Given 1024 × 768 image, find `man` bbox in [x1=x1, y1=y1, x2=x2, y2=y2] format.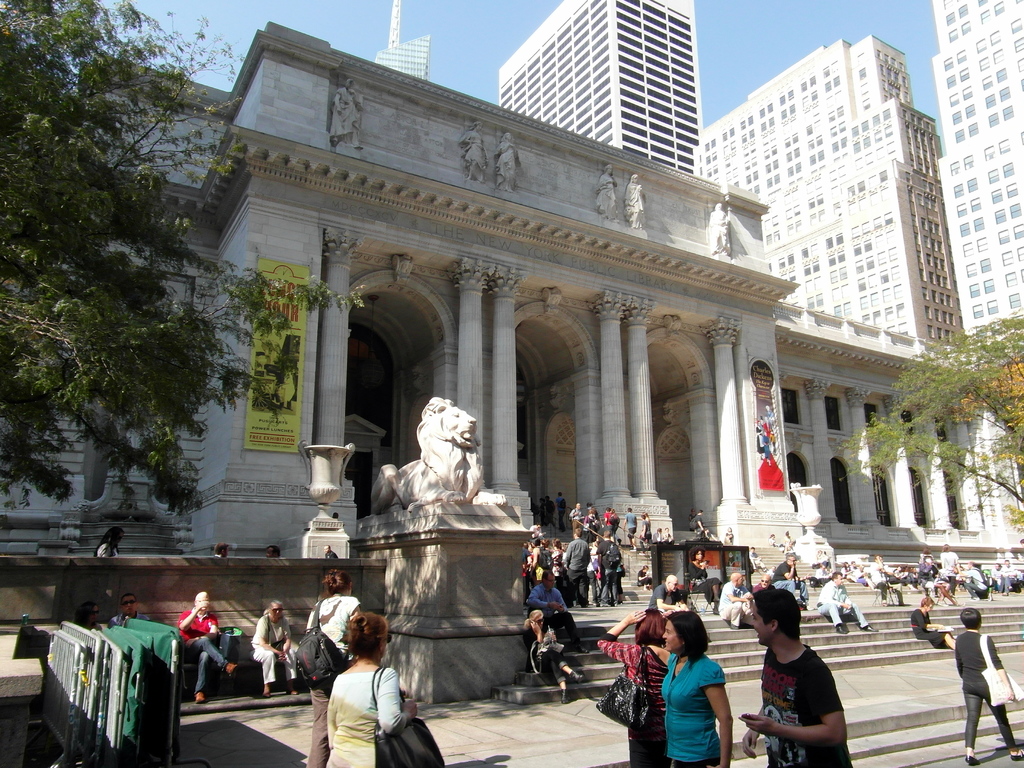
[x1=590, y1=526, x2=624, y2=609].
